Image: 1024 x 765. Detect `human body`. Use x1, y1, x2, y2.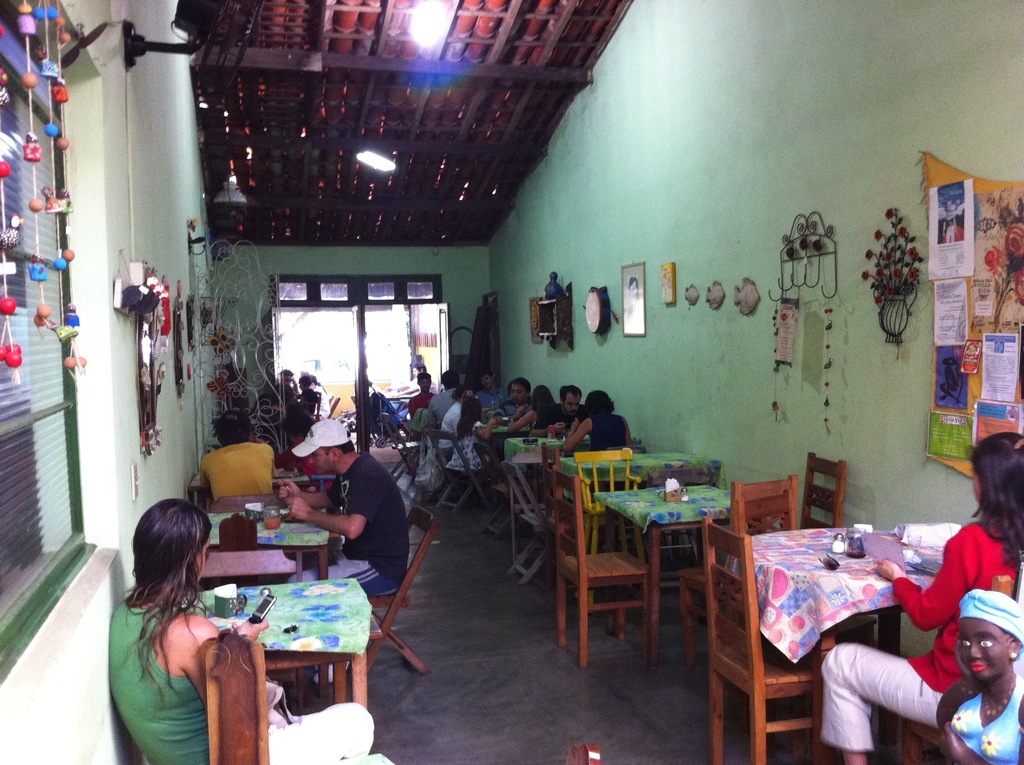
423, 367, 461, 418.
